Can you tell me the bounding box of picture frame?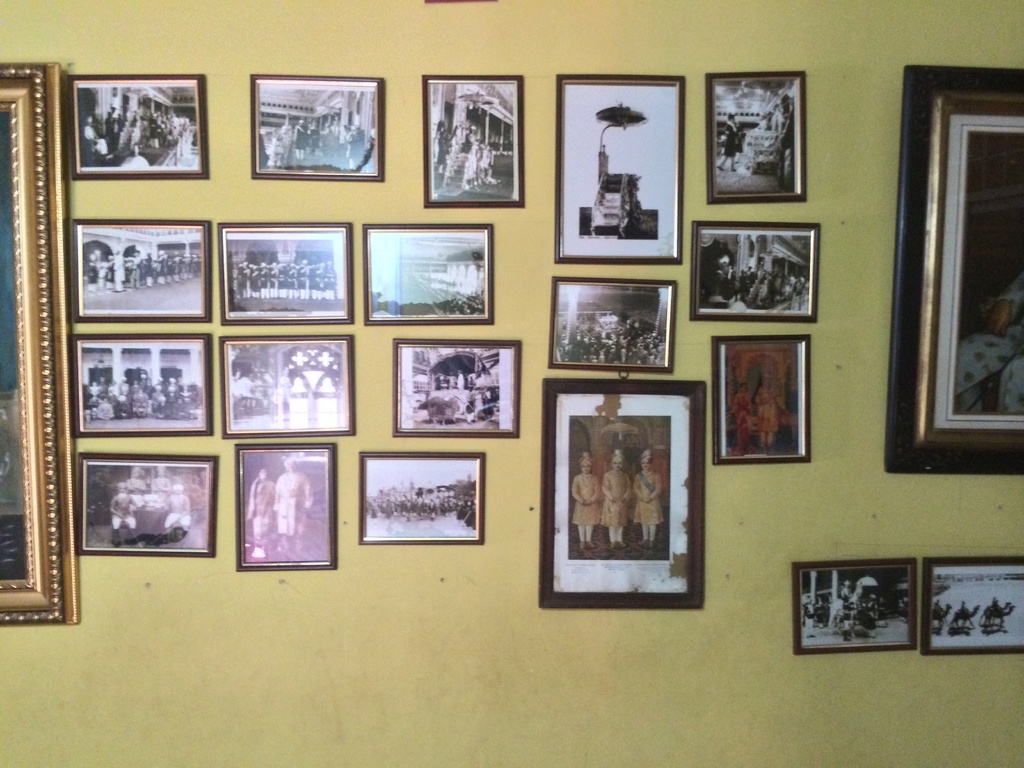
select_region(883, 61, 1023, 477).
